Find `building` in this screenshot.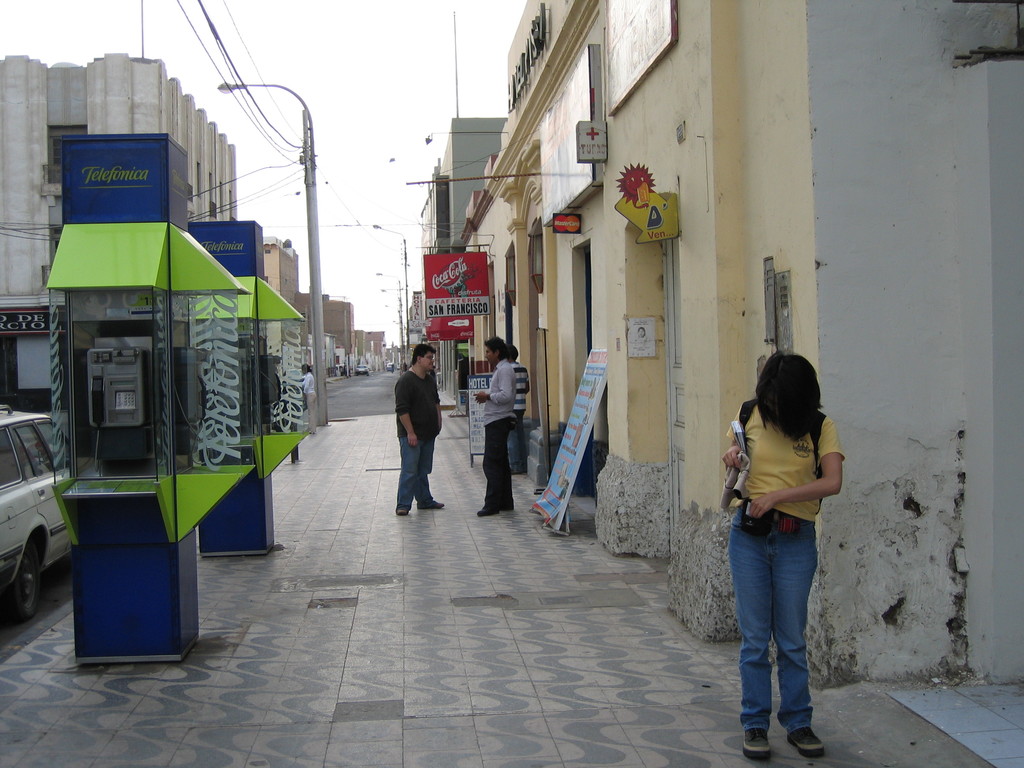
The bounding box for `building` is rect(439, 115, 507, 396).
